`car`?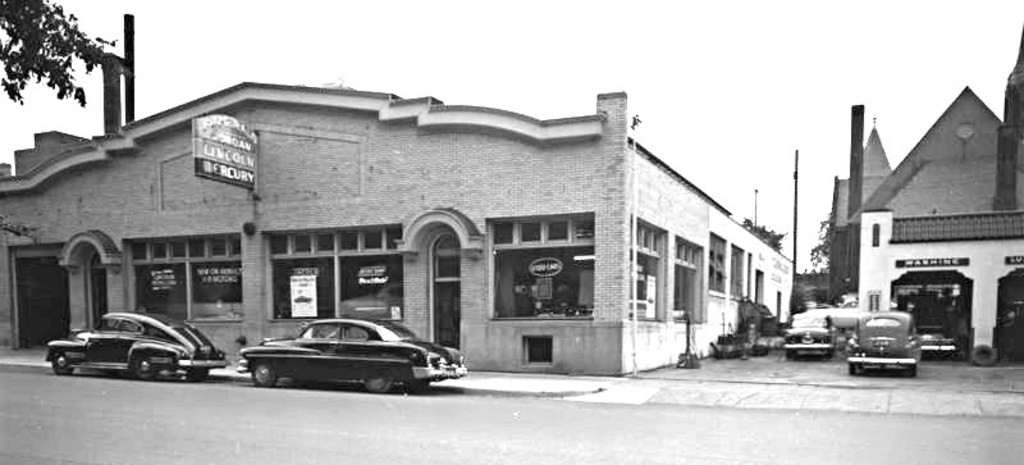
x1=46 y1=311 x2=227 y2=377
